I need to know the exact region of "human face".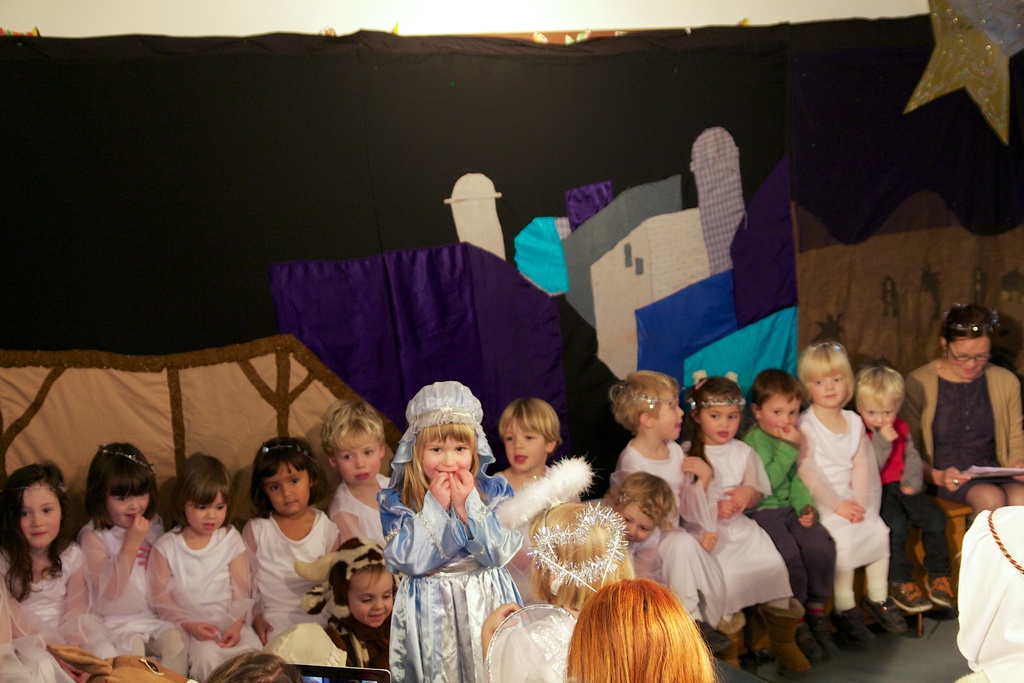
Region: [x1=952, y1=342, x2=991, y2=383].
